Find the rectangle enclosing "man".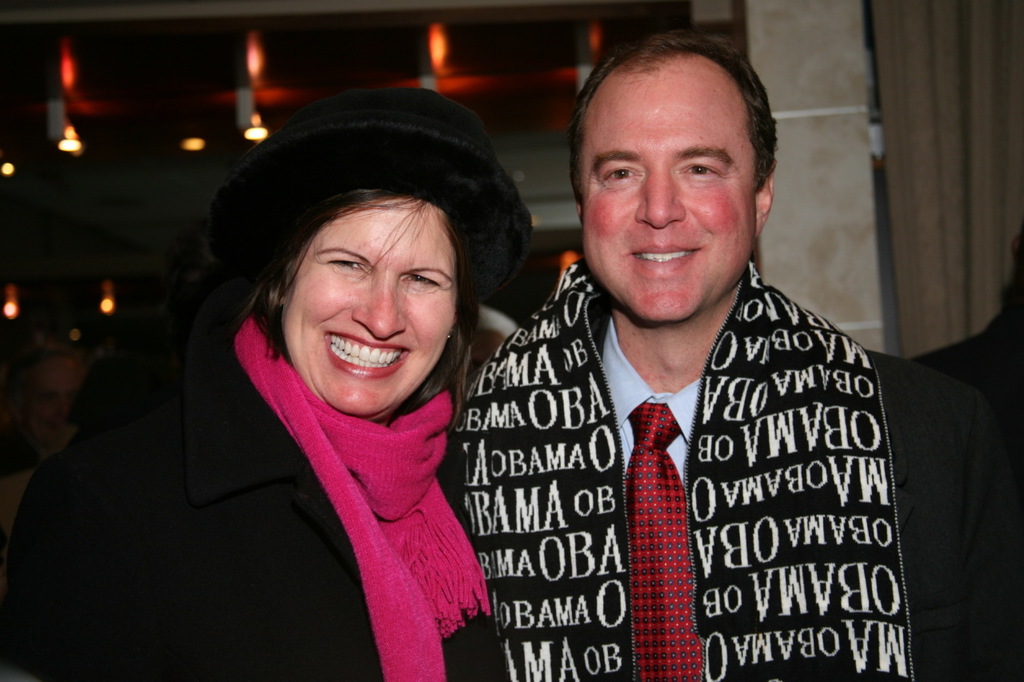
450,30,1023,681.
